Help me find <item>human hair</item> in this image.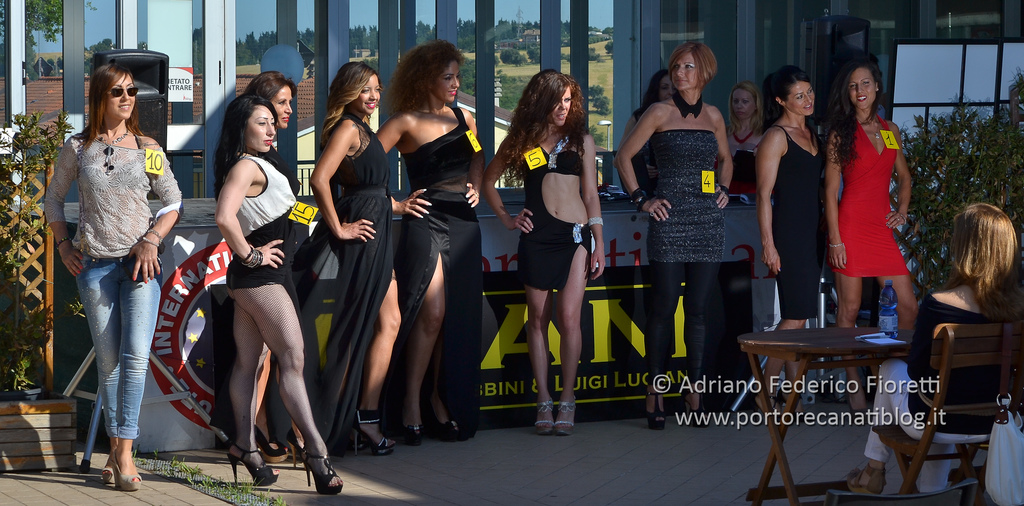
Found it: box(724, 83, 765, 127).
